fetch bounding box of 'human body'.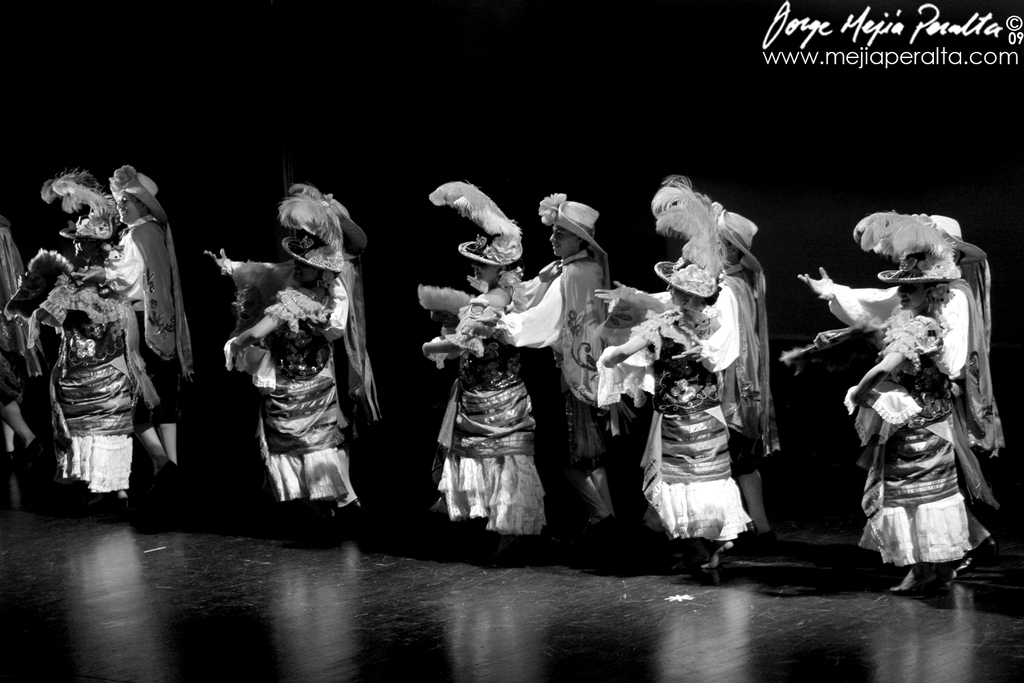
Bbox: locate(592, 223, 745, 560).
